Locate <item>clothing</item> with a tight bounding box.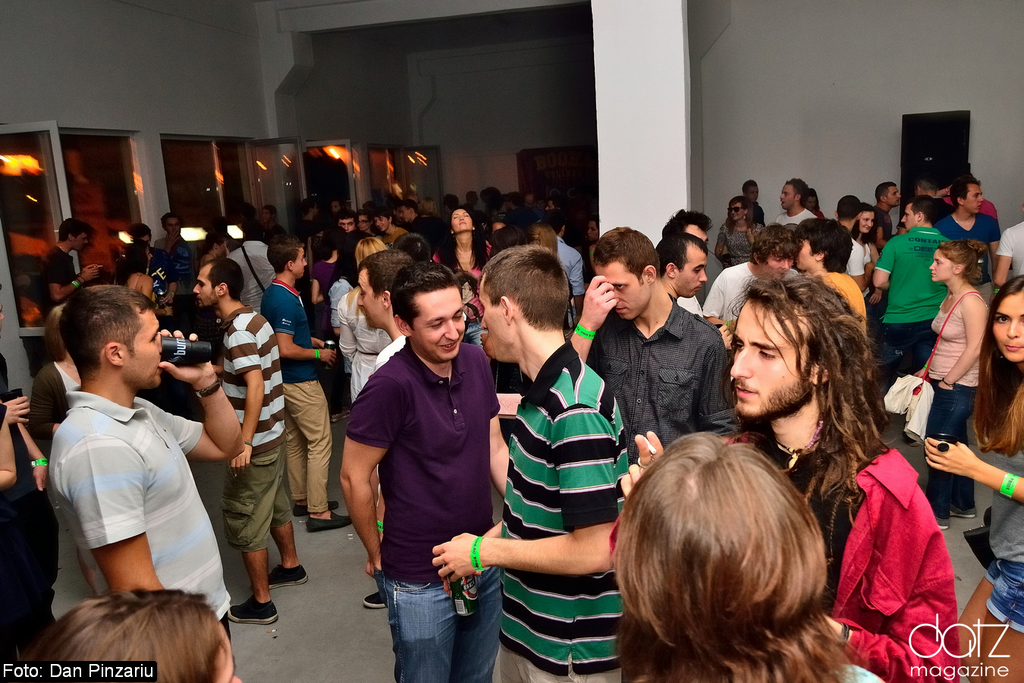
select_region(343, 335, 500, 682).
